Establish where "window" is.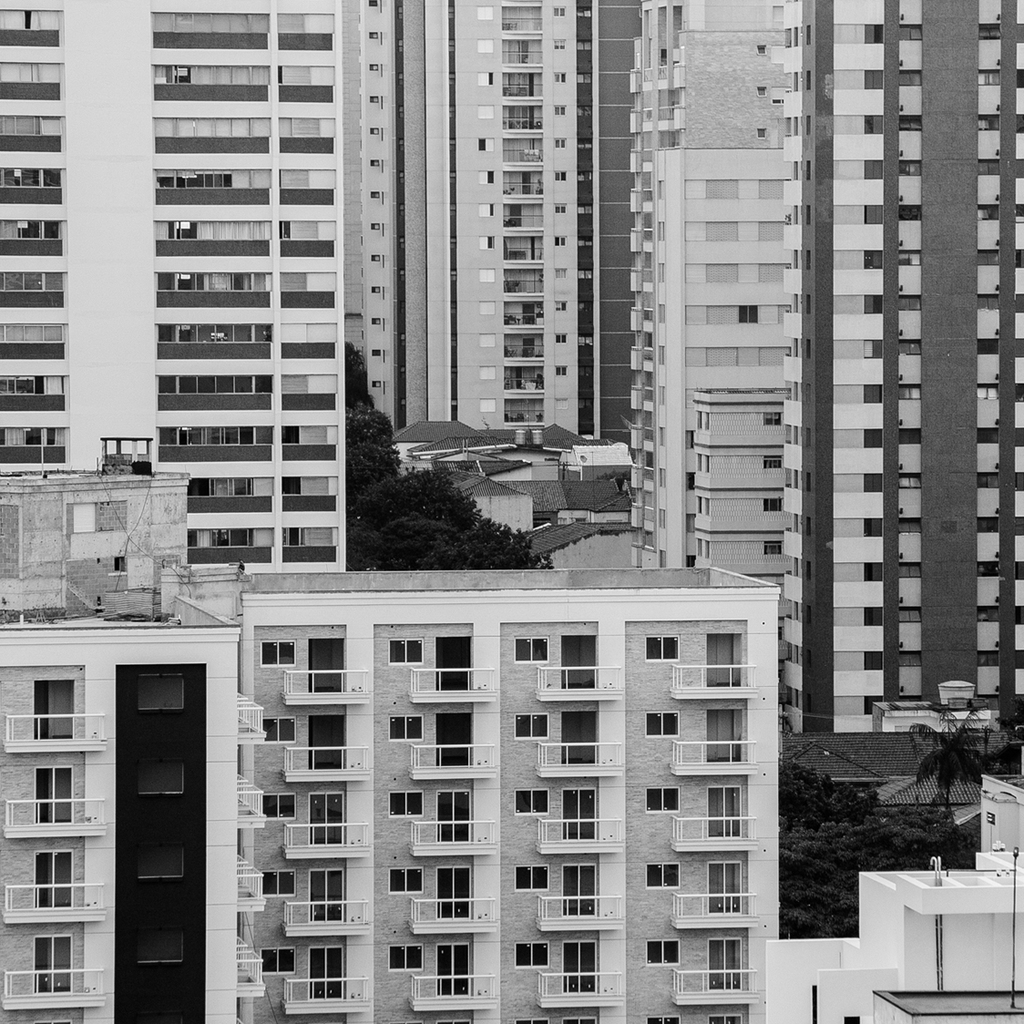
Established at (x1=640, y1=936, x2=683, y2=972).
